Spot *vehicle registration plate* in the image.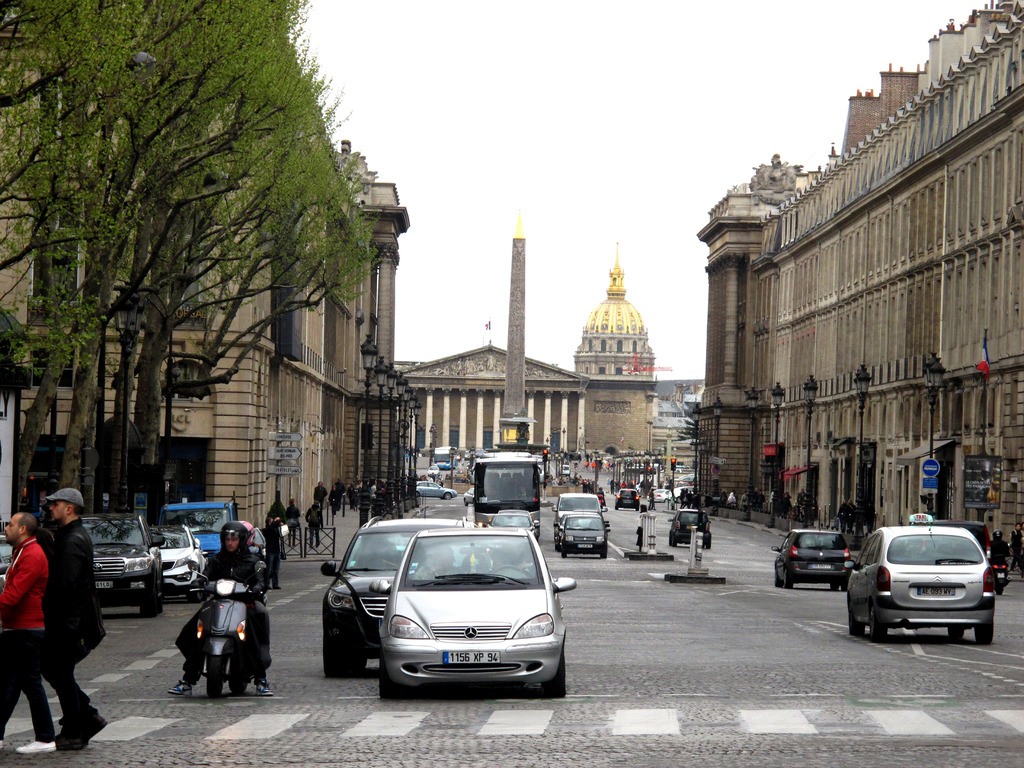
*vehicle registration plate* found at 578,544,591,547.
